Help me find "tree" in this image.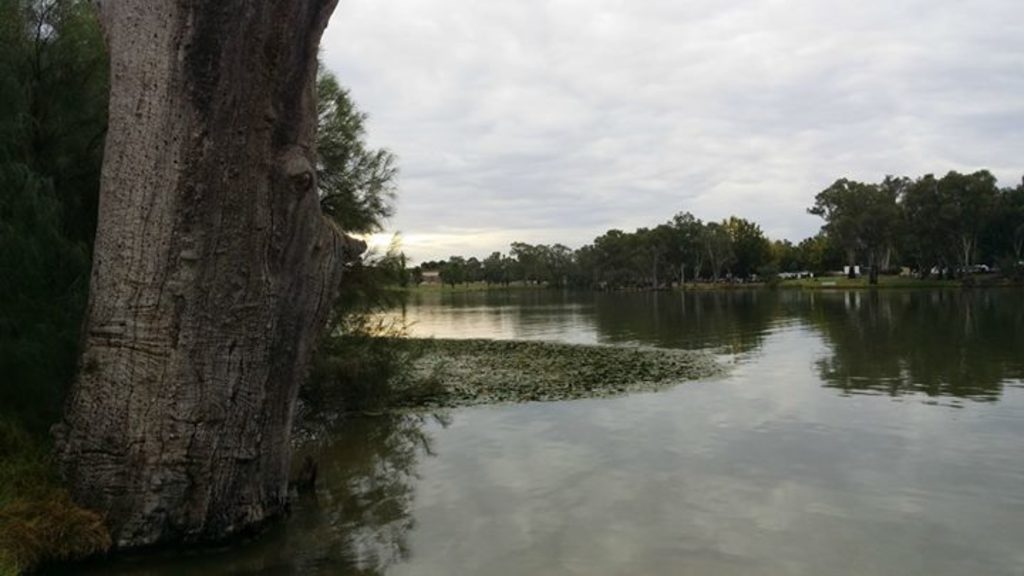
Found it: BBox(320, 46, 398, 238).
